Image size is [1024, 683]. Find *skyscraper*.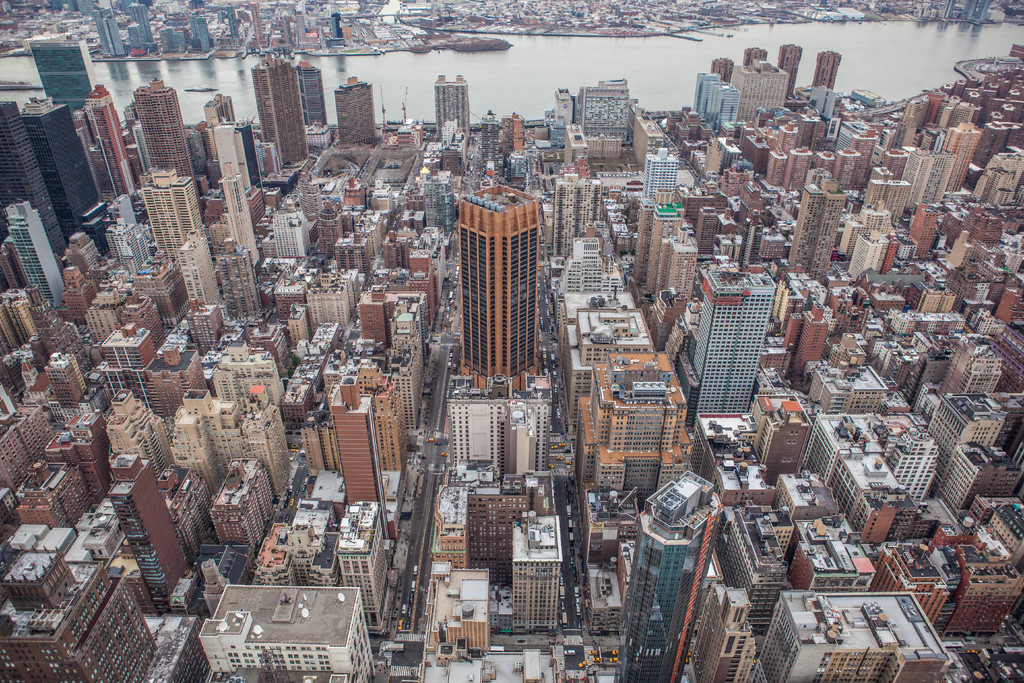
694 69 726 115.
